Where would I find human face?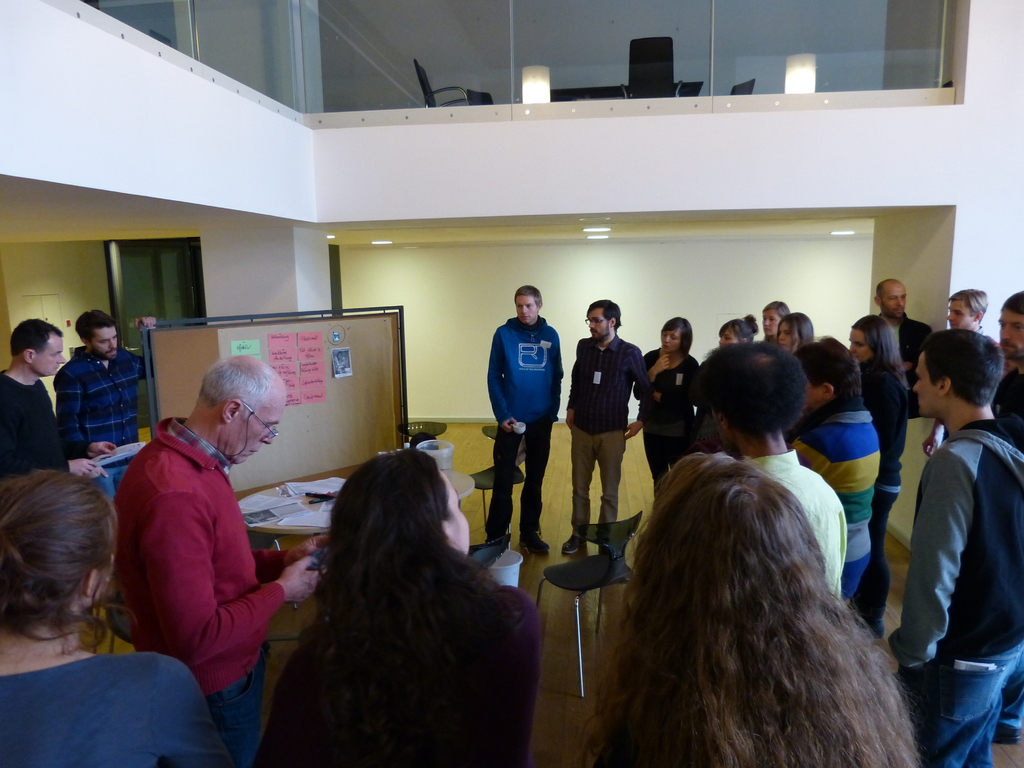
At select_region(762, 310, 779, 339).
